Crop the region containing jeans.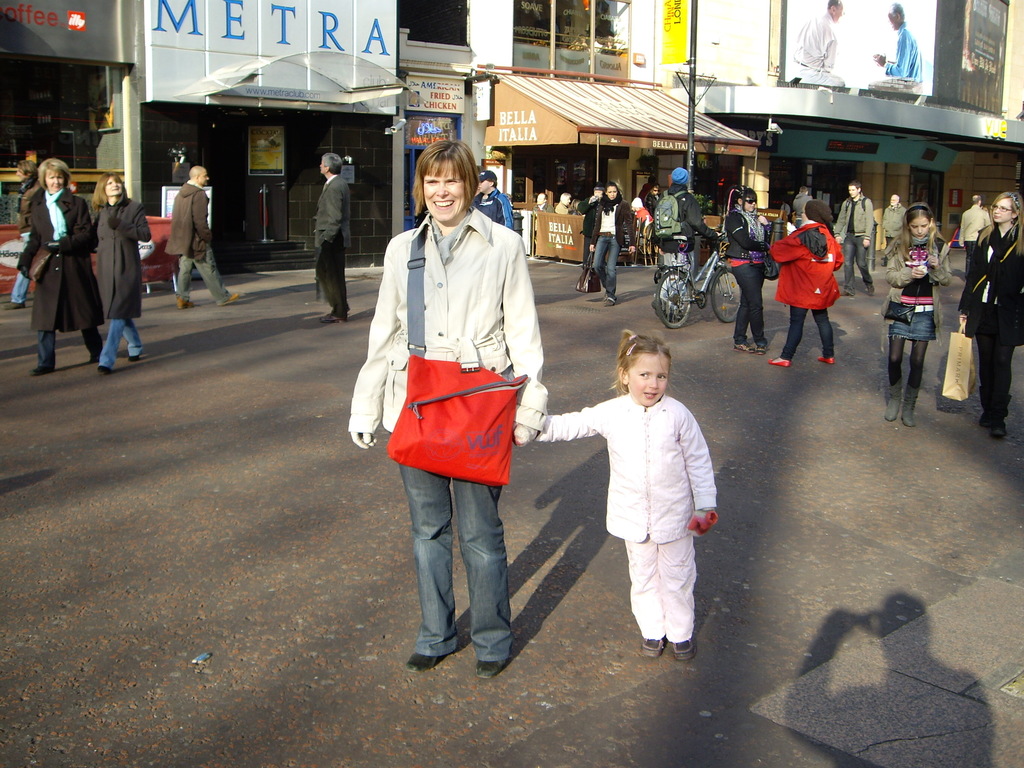
Crop region: region(597, 236, 620, 290).
